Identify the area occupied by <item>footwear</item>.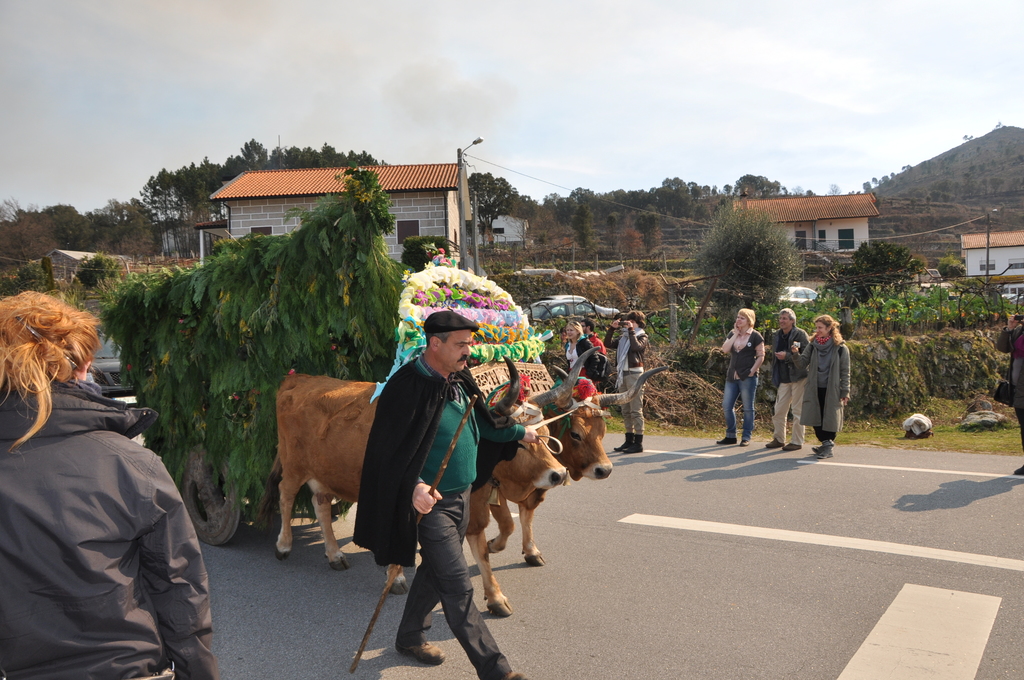
Area: detection(716, 435, 740, 444).
